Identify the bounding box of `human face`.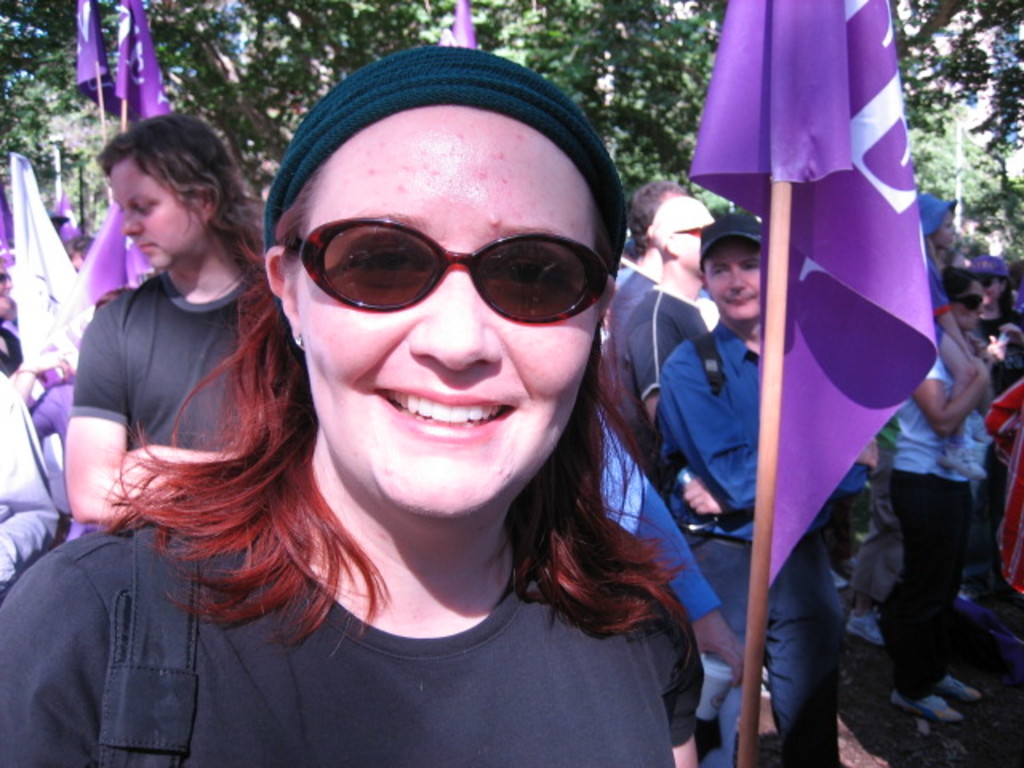
detection(293, 114, 603, 520).
